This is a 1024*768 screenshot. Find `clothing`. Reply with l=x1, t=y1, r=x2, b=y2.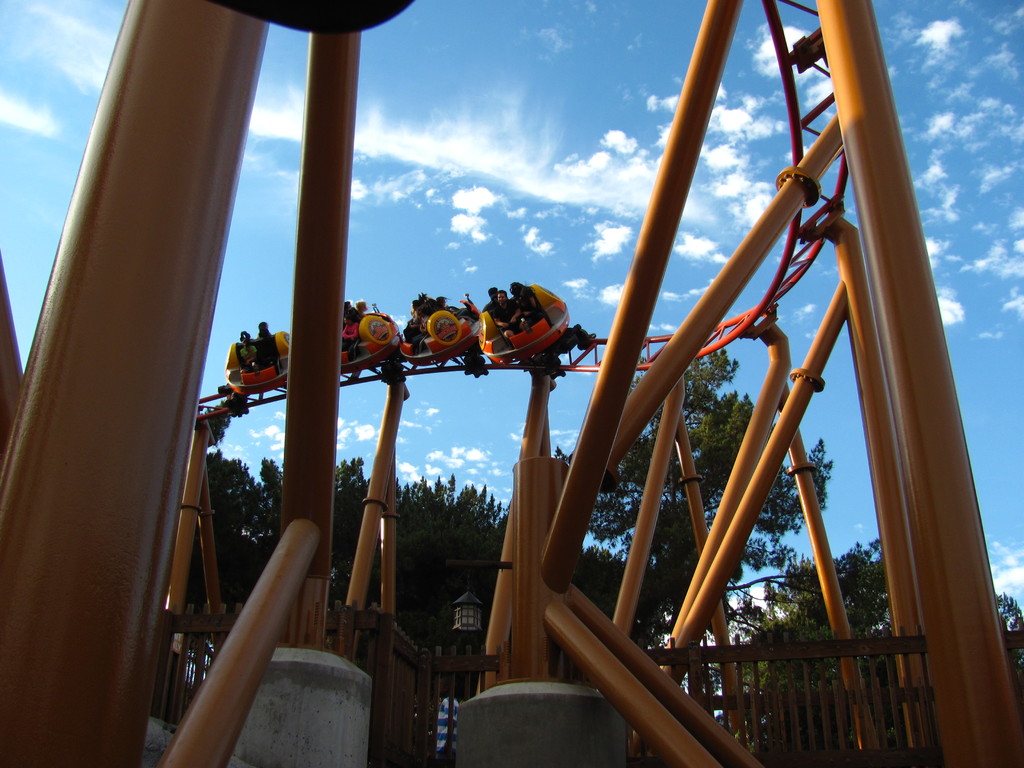
l=240, t=346, r=257, b=365.
